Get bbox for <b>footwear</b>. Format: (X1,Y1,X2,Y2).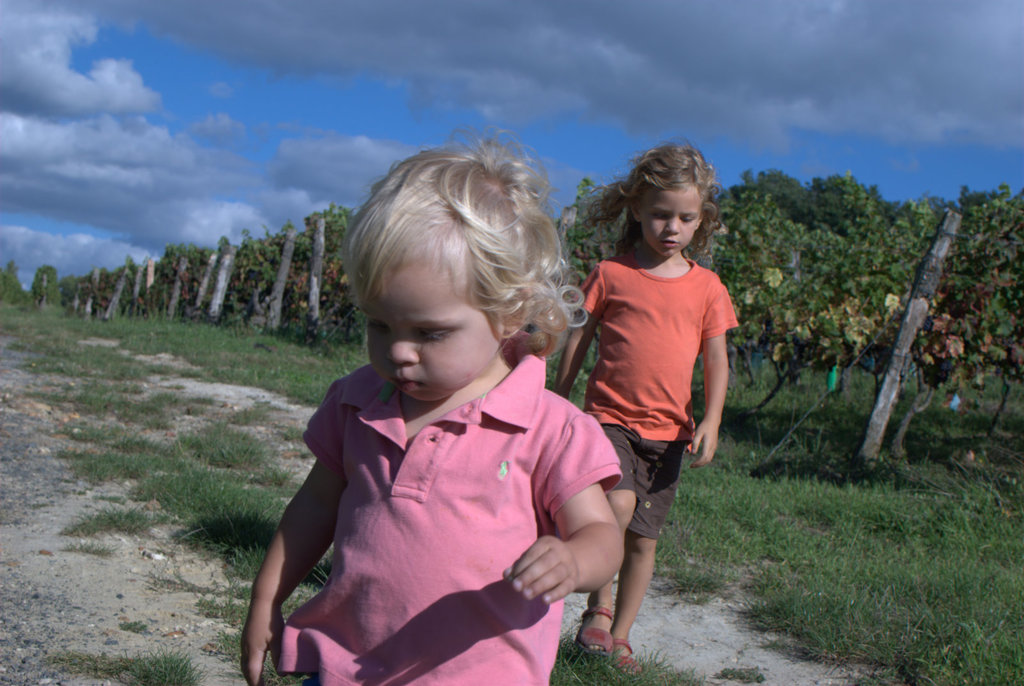
(618,637,637,678).
